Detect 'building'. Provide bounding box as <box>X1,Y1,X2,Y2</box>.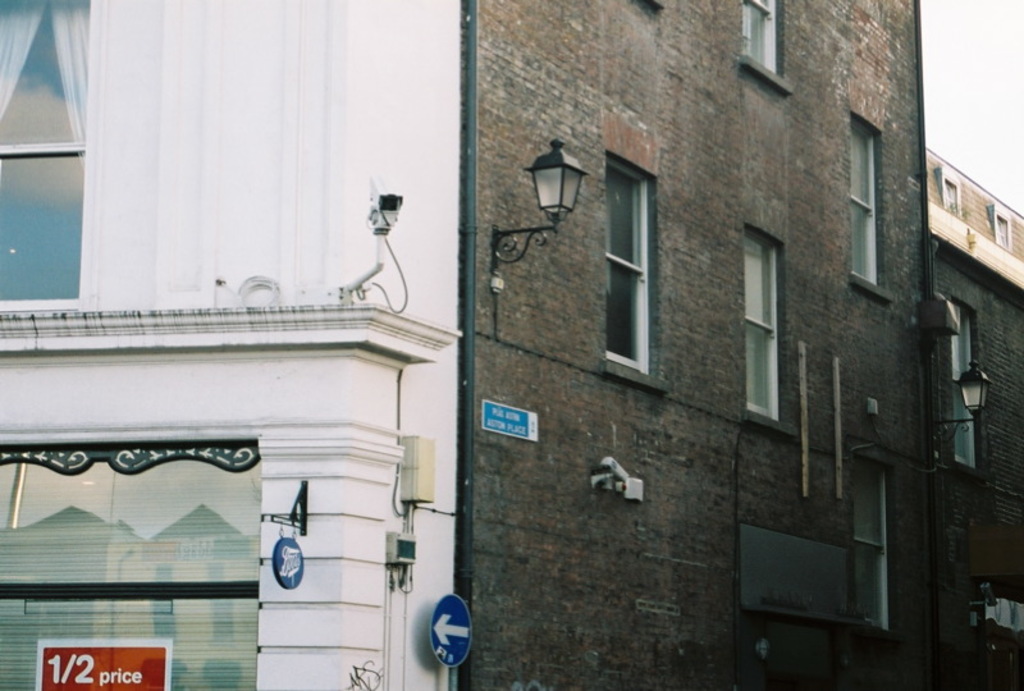
<box>463,0,941,690</box>.
